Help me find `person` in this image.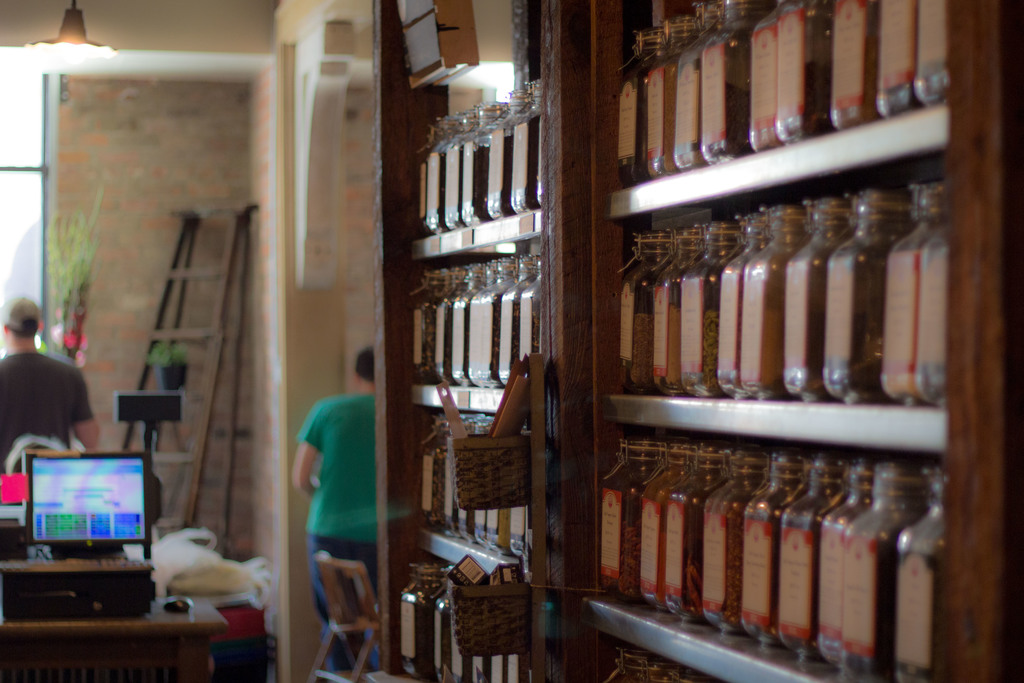
Found it: (289, 329, 381, 652).
